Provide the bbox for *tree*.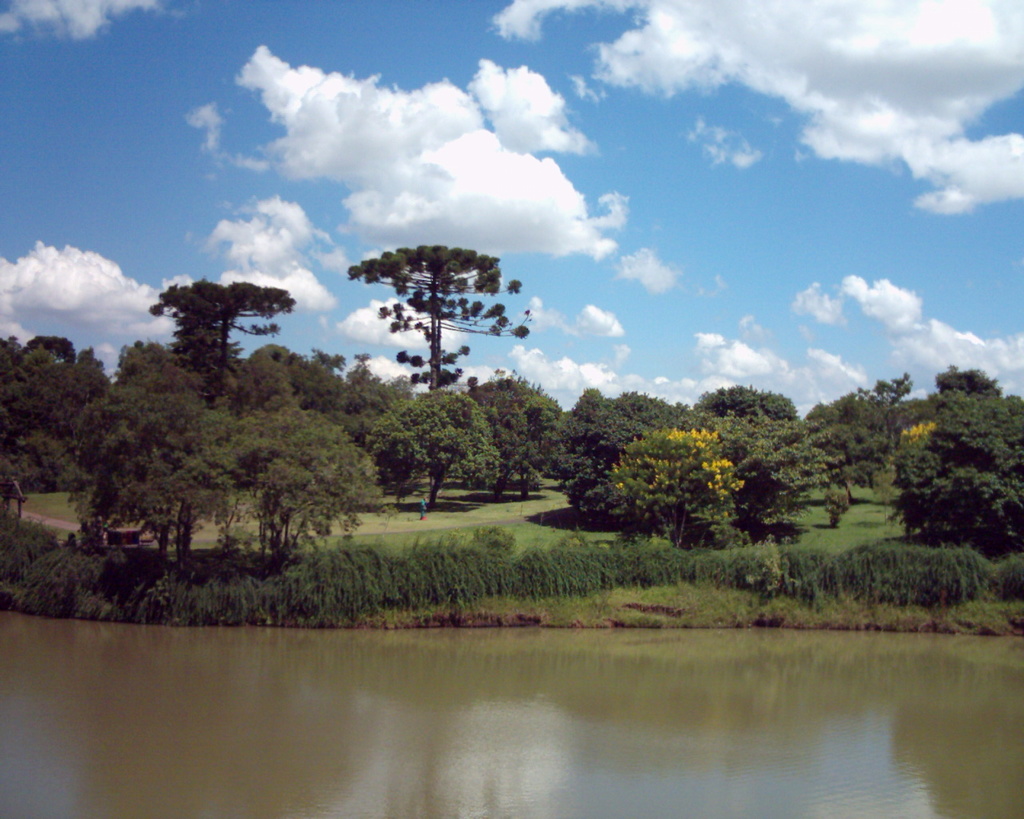
region(366, 381, 514, 528).
